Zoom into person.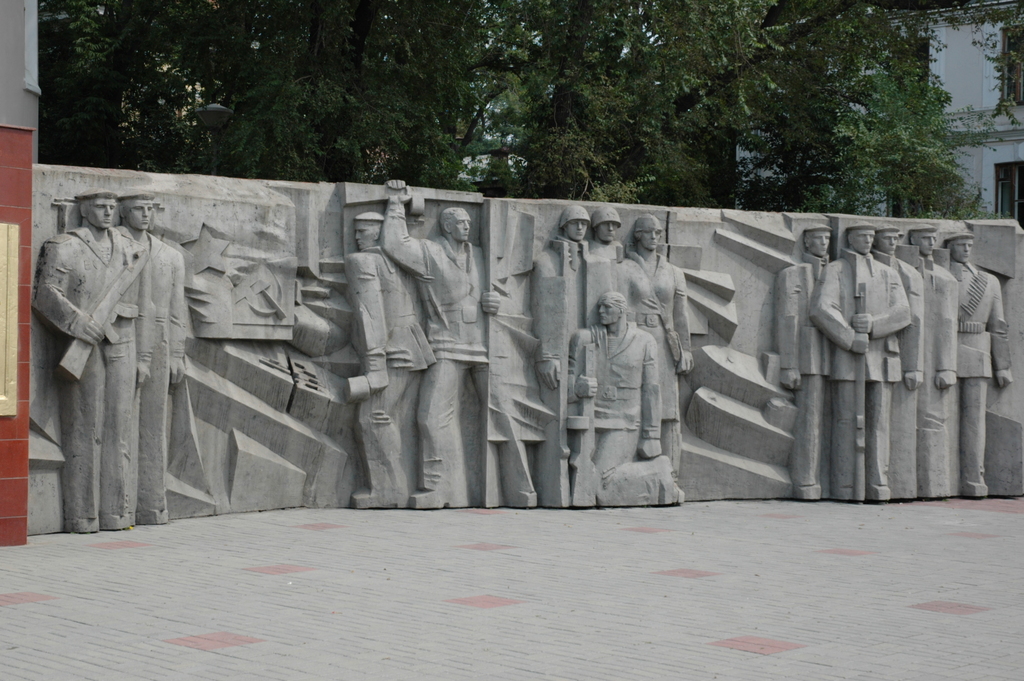
Zoom target: 29,176,140,531.
